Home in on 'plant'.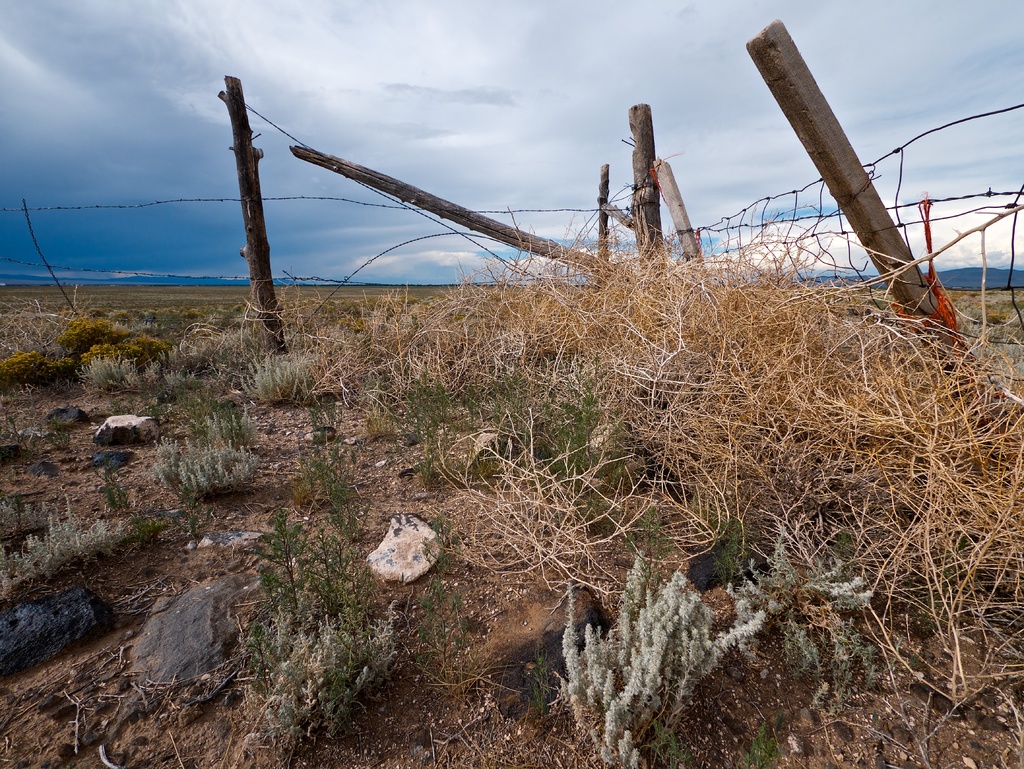
Homed in at (left=80, top=351, right=134, bottom=391).
